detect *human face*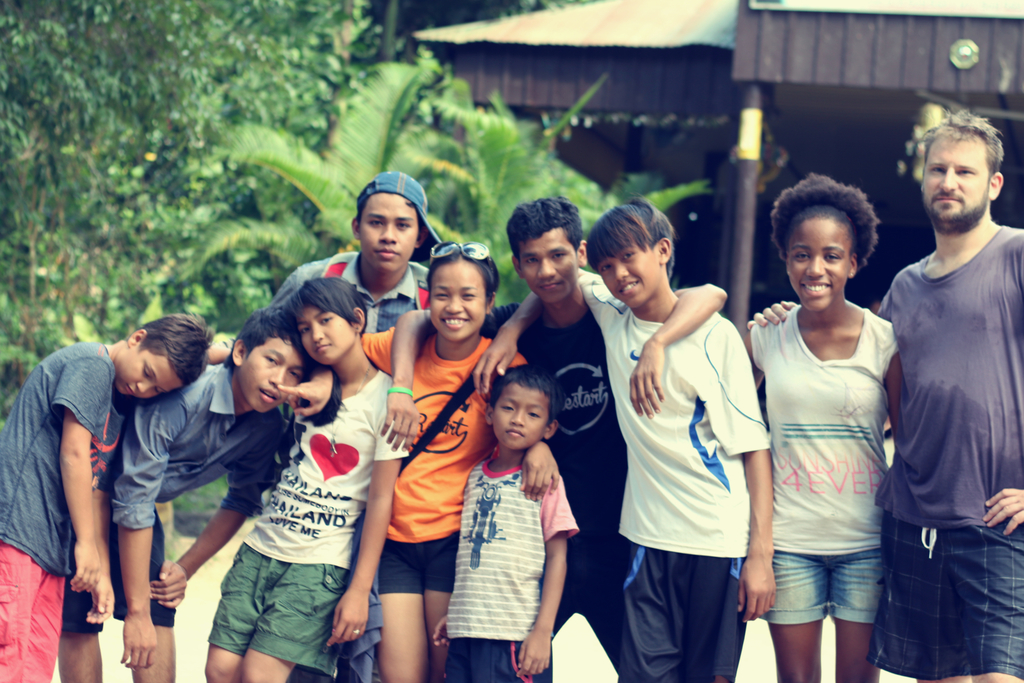
296 302 355 365
